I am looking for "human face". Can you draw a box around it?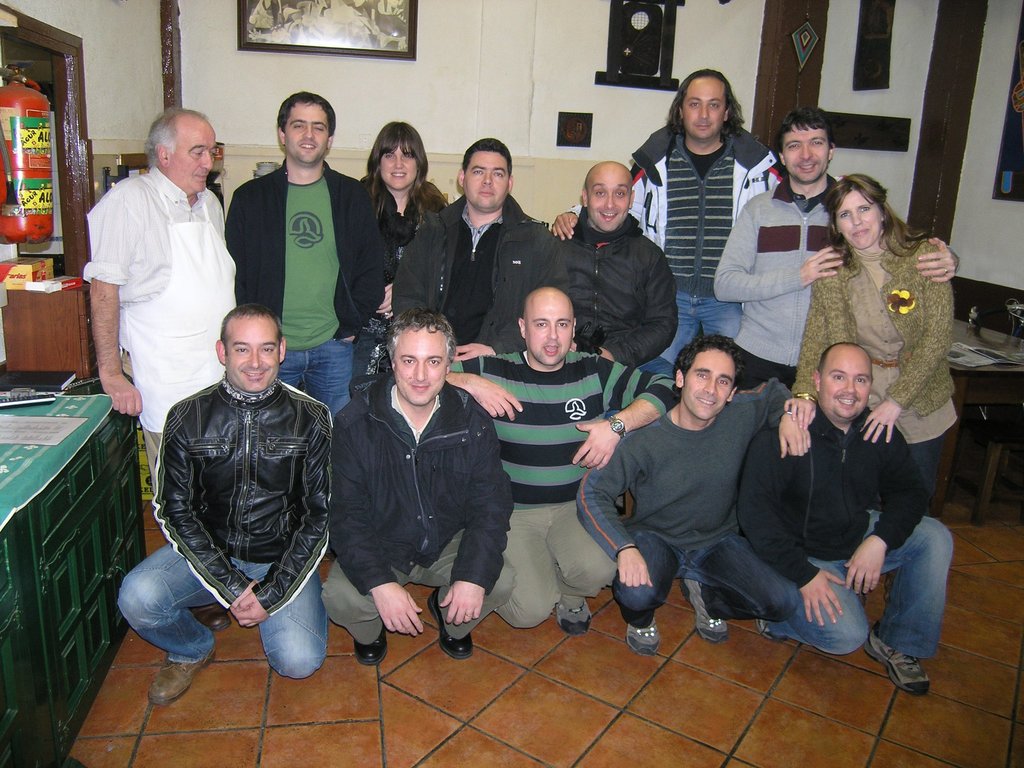
Sure, the bounding box is crop(170, 117, 215, 192).
